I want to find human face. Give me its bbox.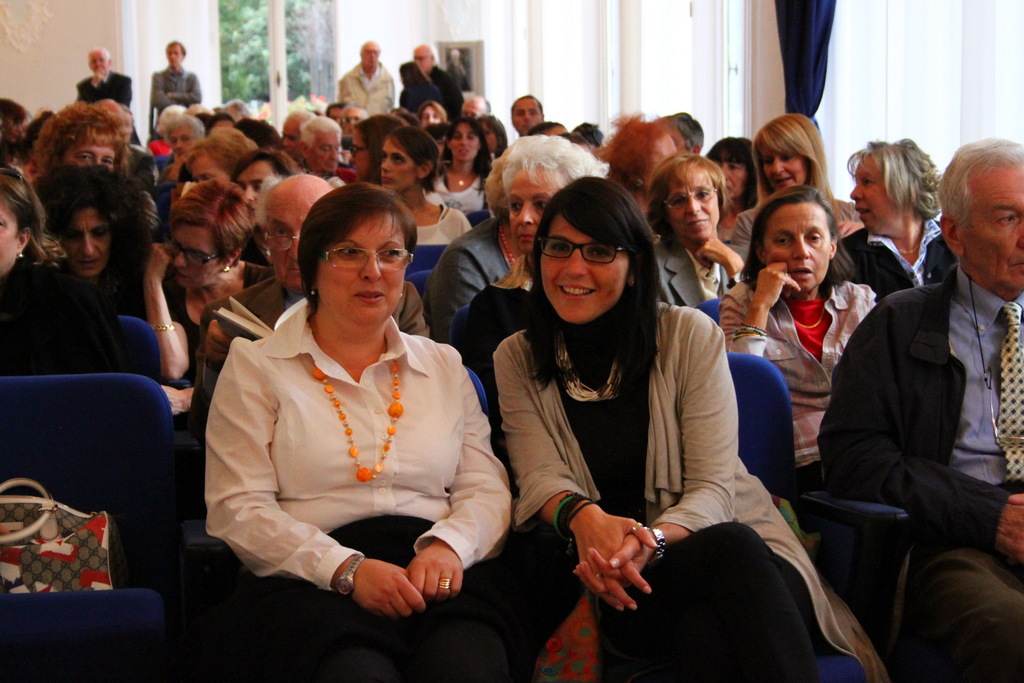
{"left": 311, "top": 217, "right": 398, "bottom": 324}.
